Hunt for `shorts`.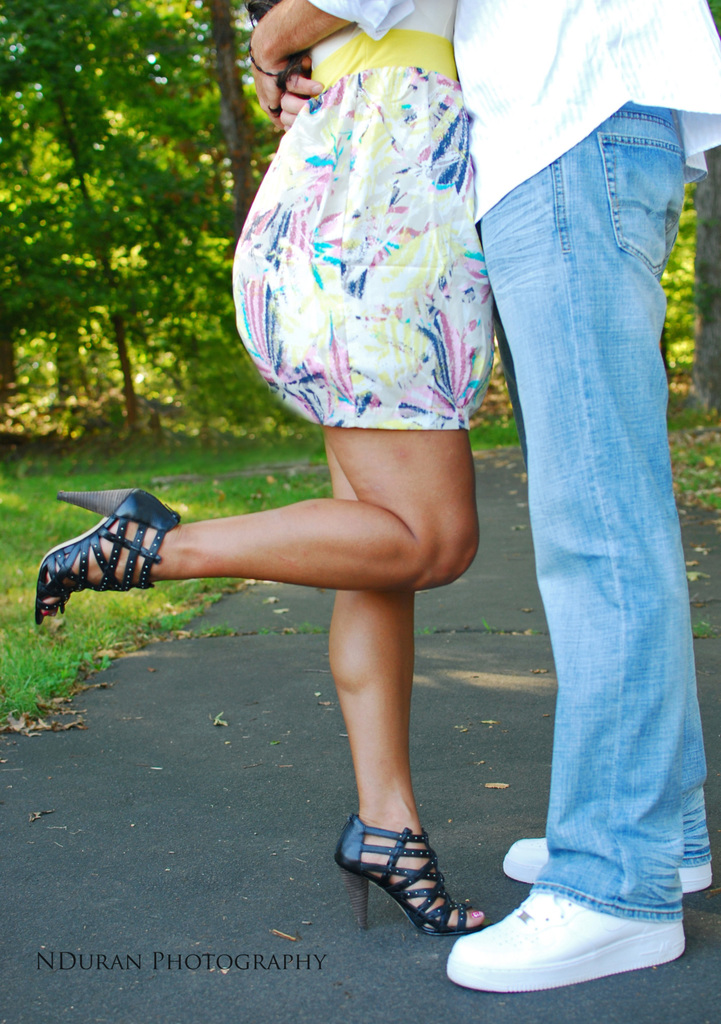
Hunted down at BBox(231, 64, 497, 429).
